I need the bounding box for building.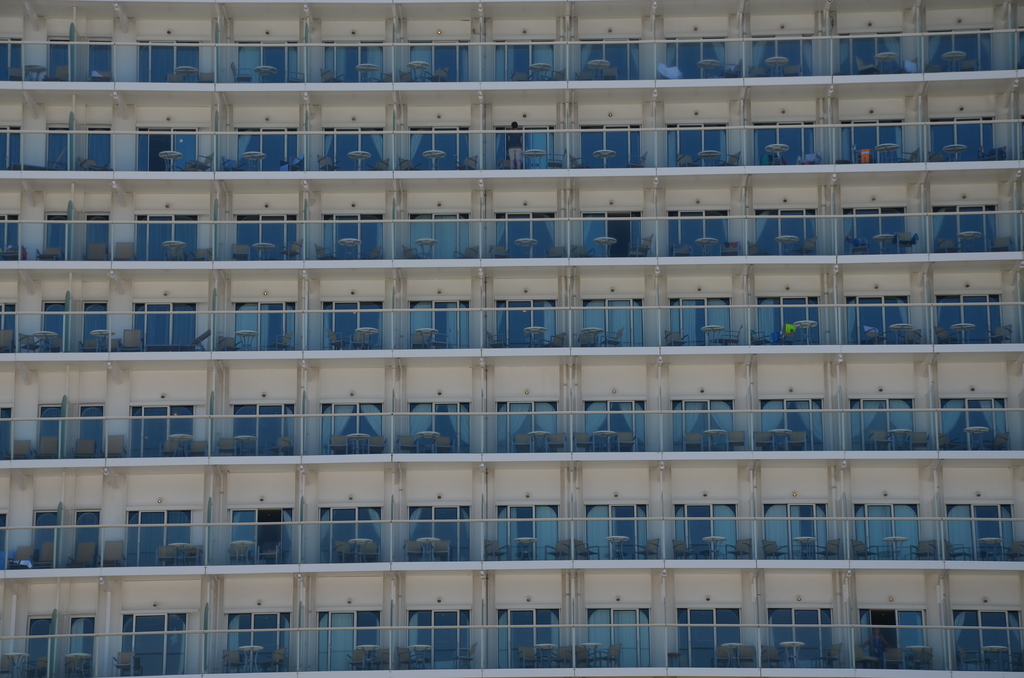
Here it is: bbox(0, 0, 1023, 677).
